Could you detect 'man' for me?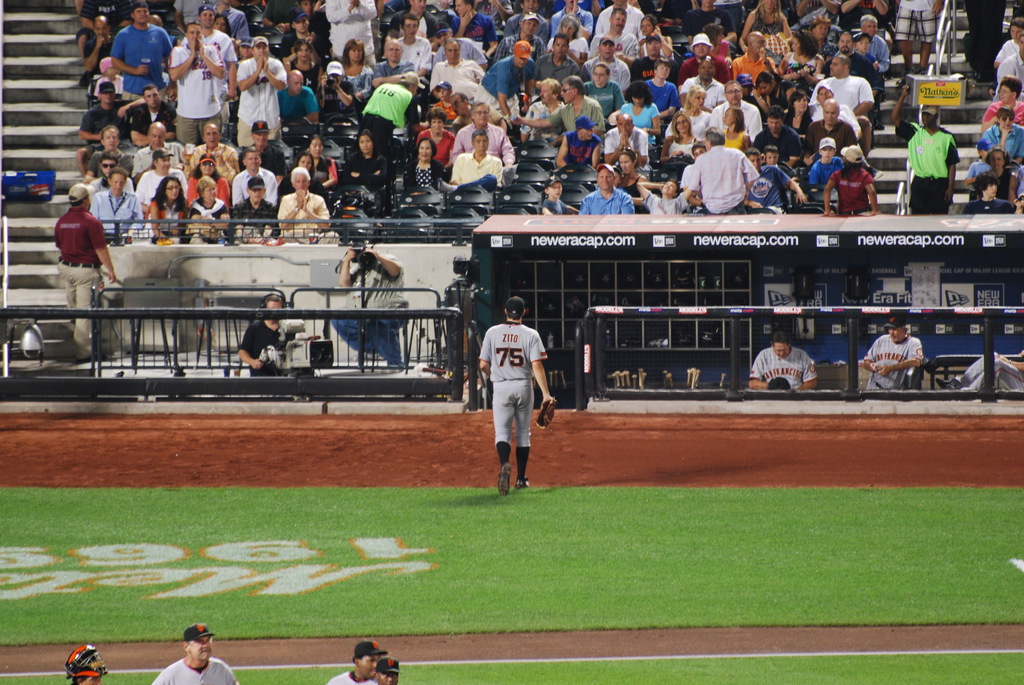
Detection result: region(354, 70, 422, 160).
